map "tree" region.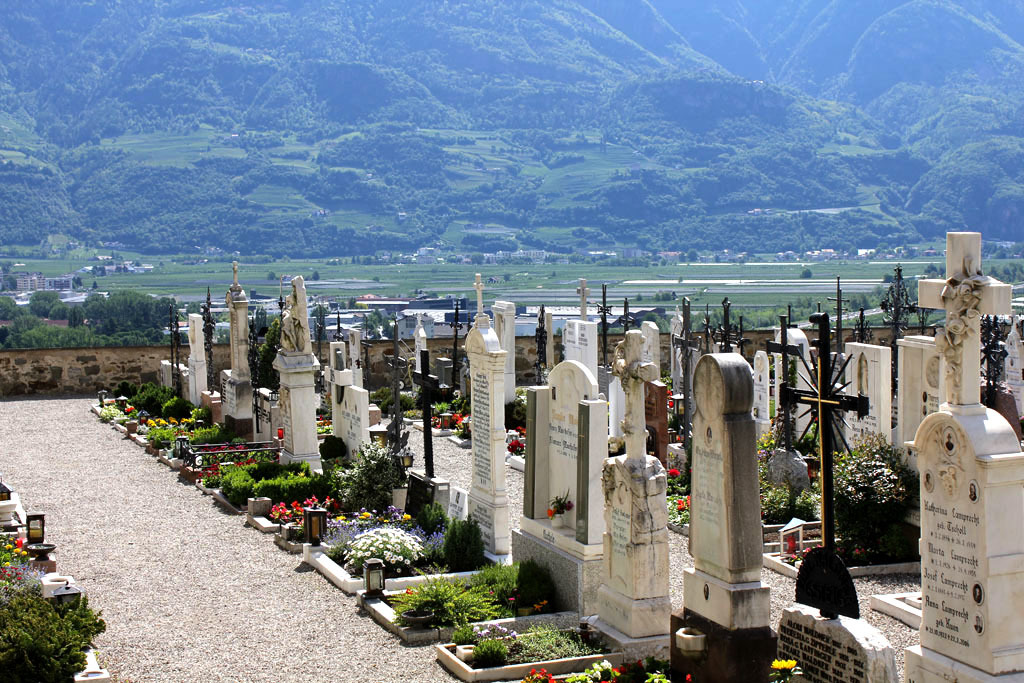
Mapped to 253,307,279,389.
